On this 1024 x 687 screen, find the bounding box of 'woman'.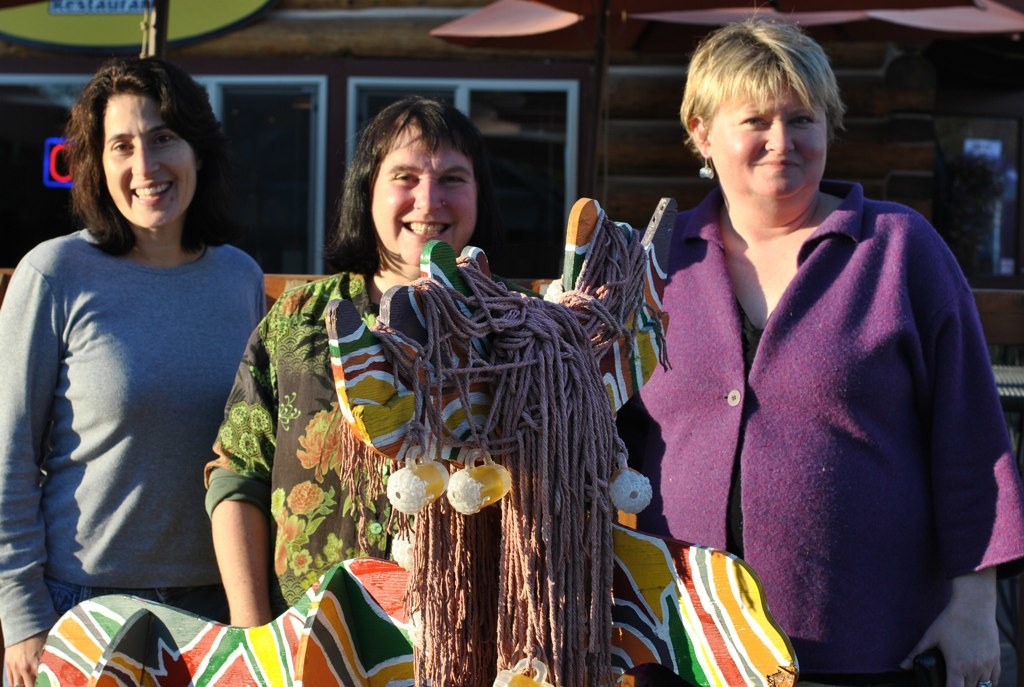
Bounding box: <region>620, 3, 1021, 686</region>.
